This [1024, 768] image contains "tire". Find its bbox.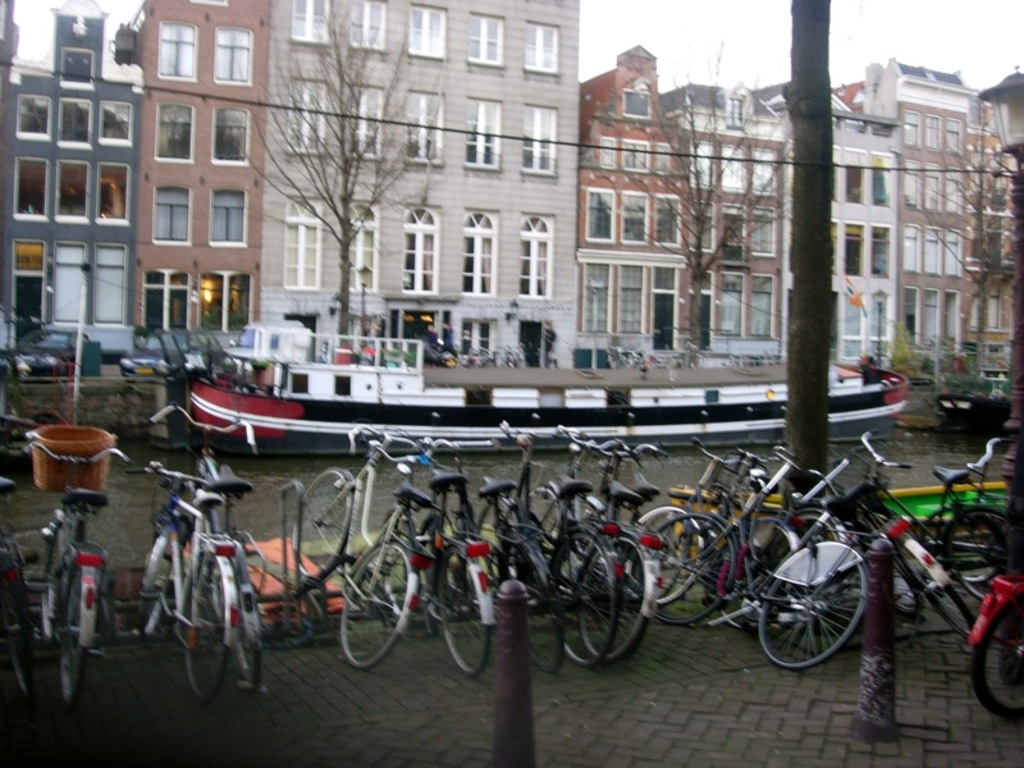
region(238, 535, 266, 695).
